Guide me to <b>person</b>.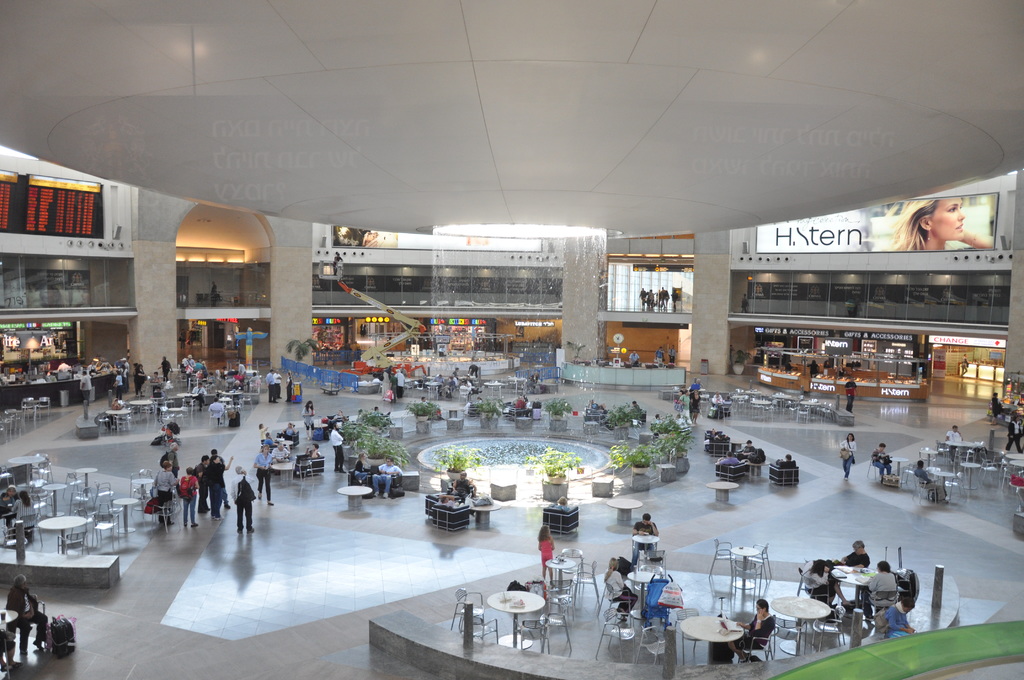
Guidance: 332 425 348 473.
